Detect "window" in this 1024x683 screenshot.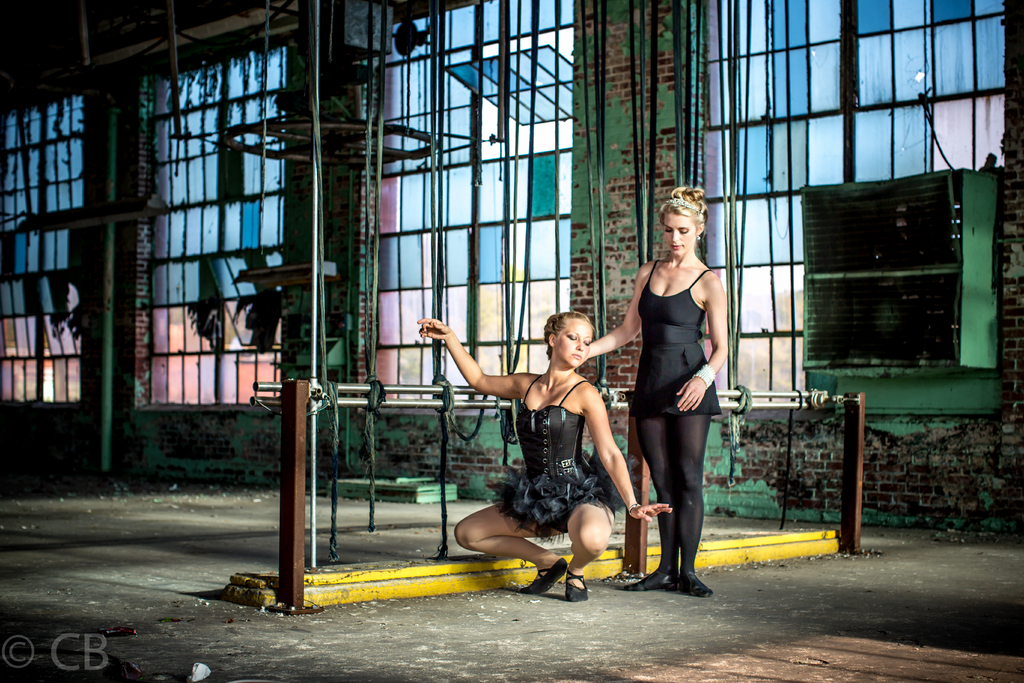
Detection: select_region(130, 31, 294, 399).
